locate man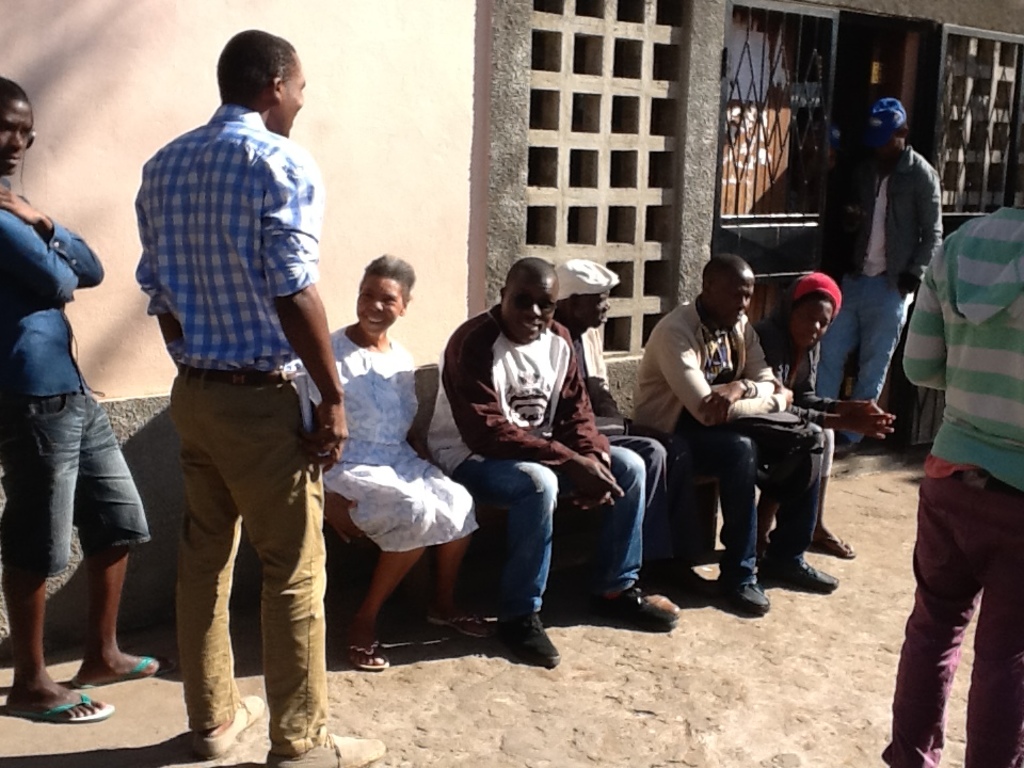
890/203/1023/767
